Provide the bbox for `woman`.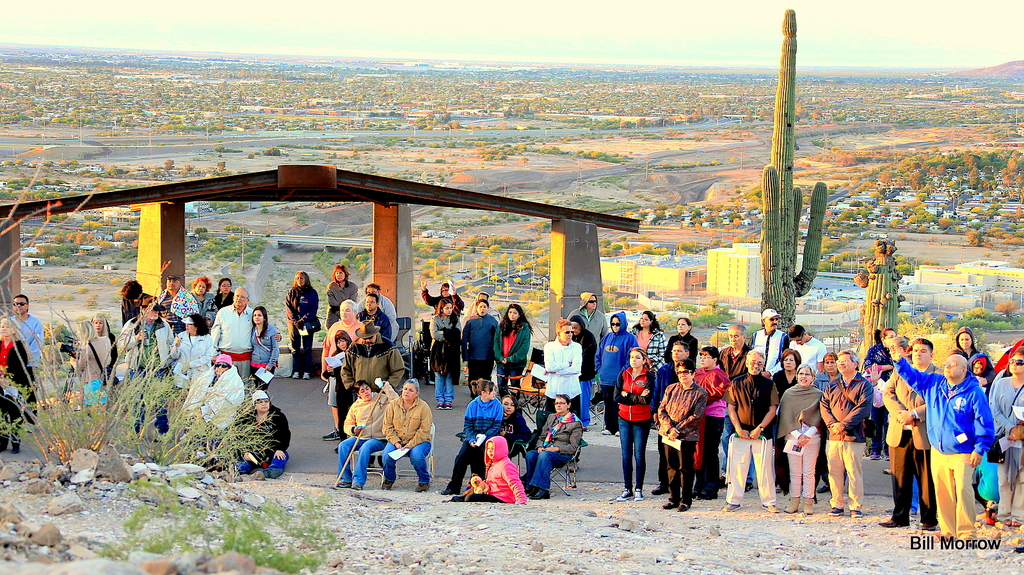
l=420, t=275, r=465, b=322.
